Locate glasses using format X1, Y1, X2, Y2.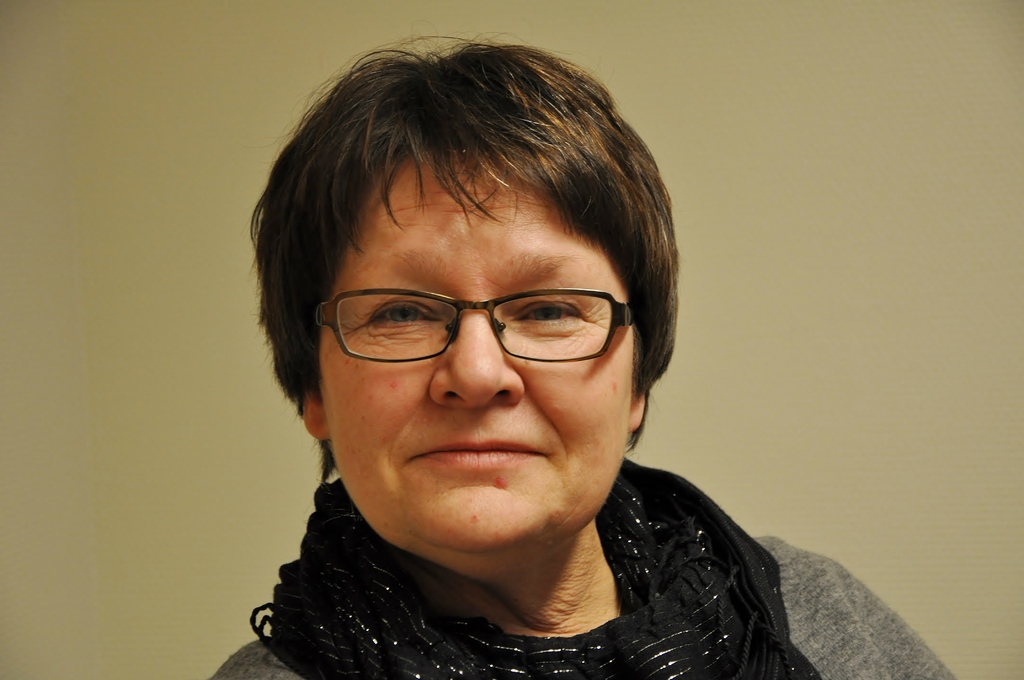
312, 286, 635, 363.
